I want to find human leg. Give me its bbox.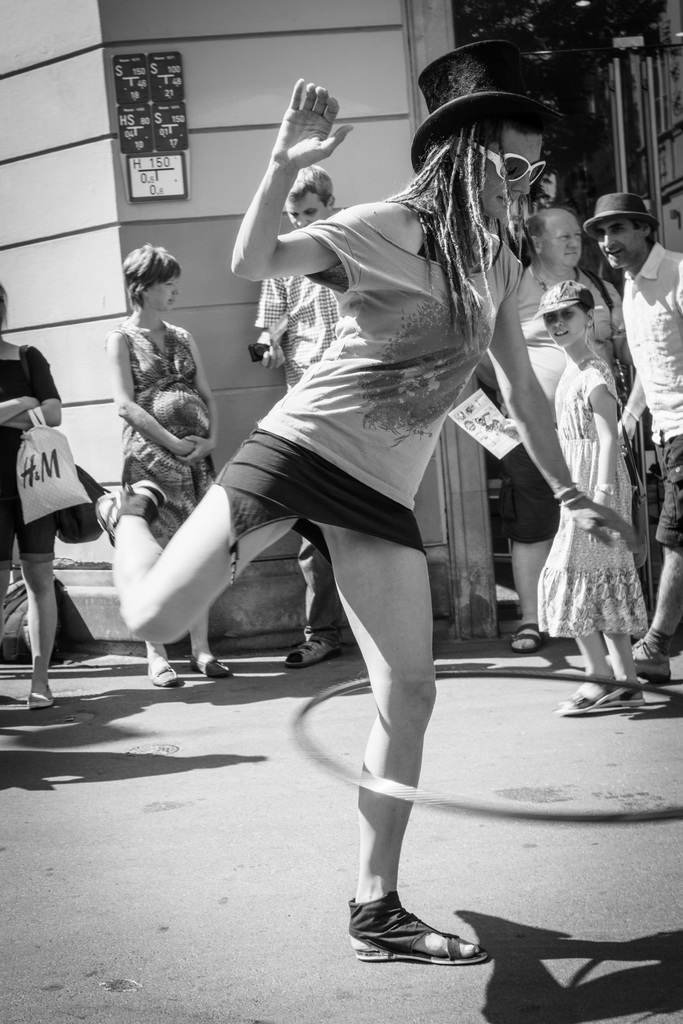
<region>182, 610, 227, 673</region>.
